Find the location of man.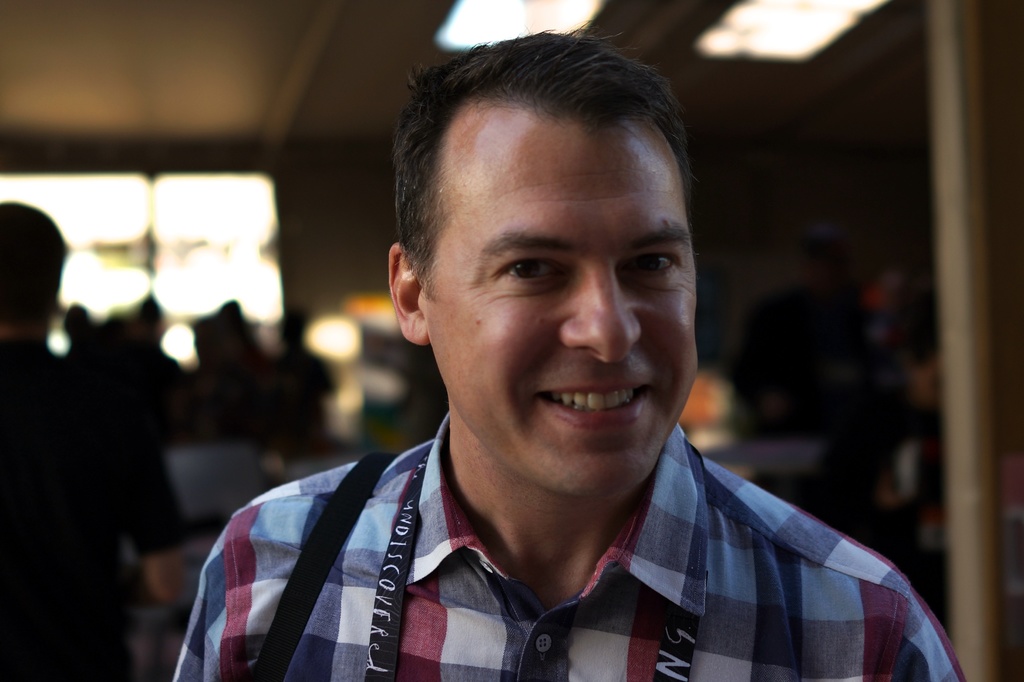
Location: crop(175, 26, 962, 681).
